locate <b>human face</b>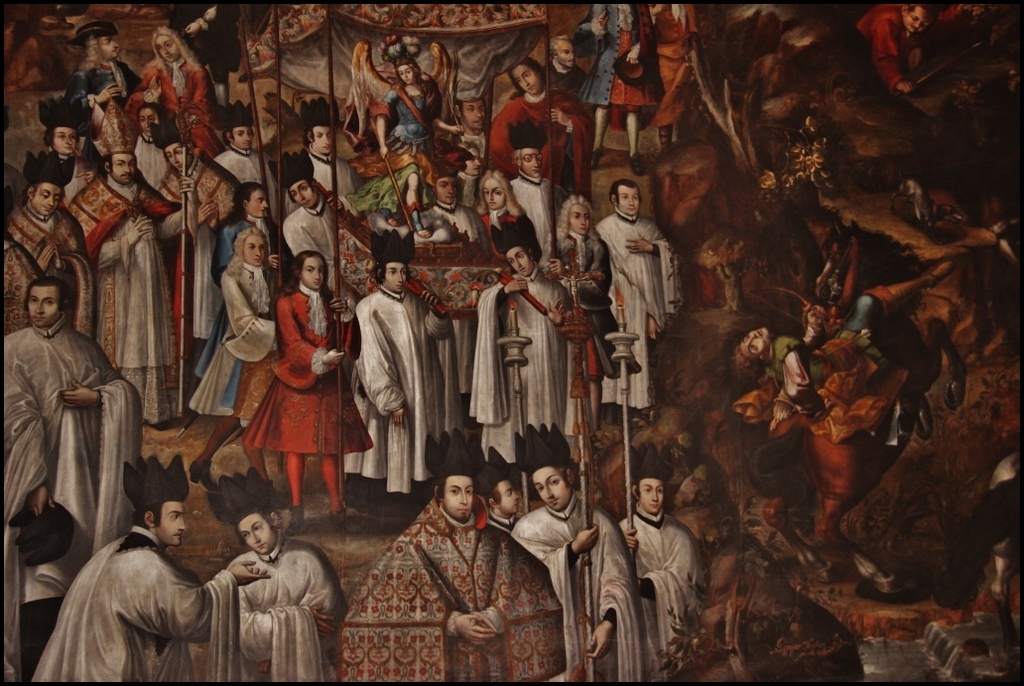
<bbox>501, 480, 520, 518</bbox>
